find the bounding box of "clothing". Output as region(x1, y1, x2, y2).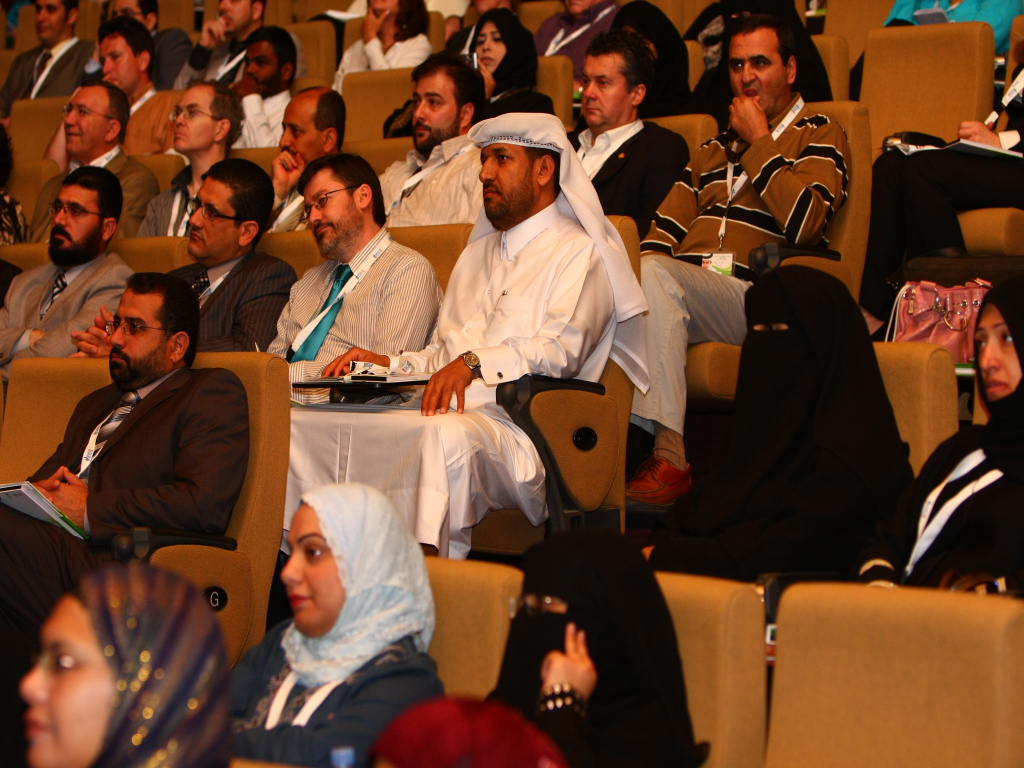
region(164, 246, 303, 355).
